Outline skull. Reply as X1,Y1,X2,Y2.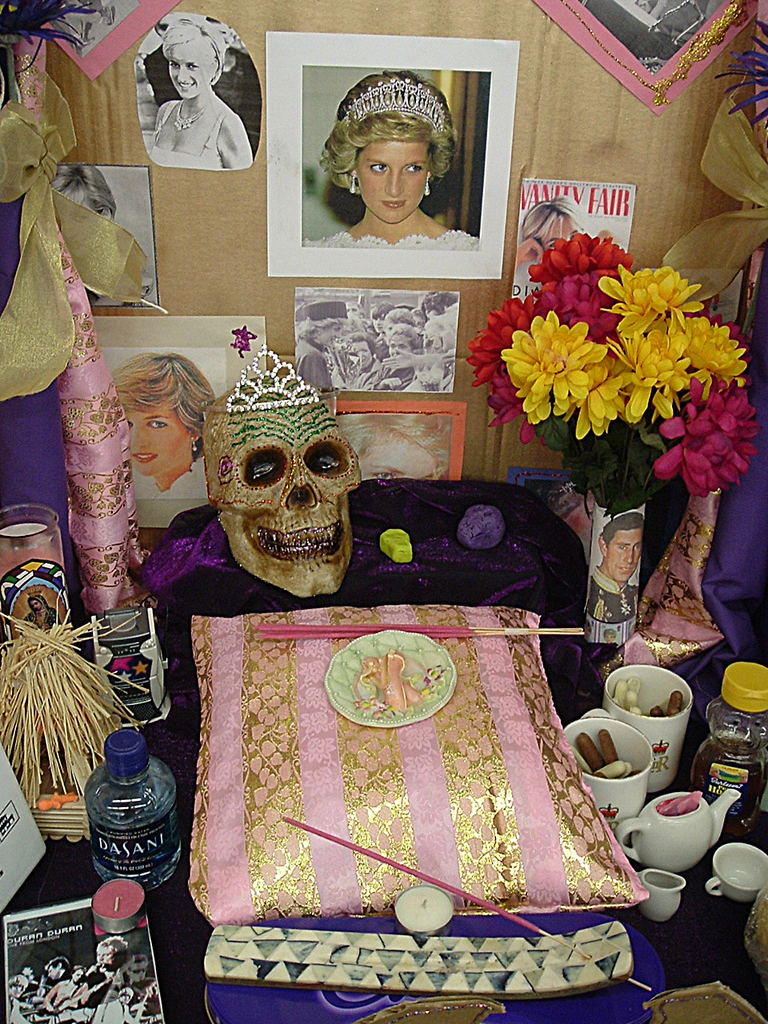
207,358,357,590.
